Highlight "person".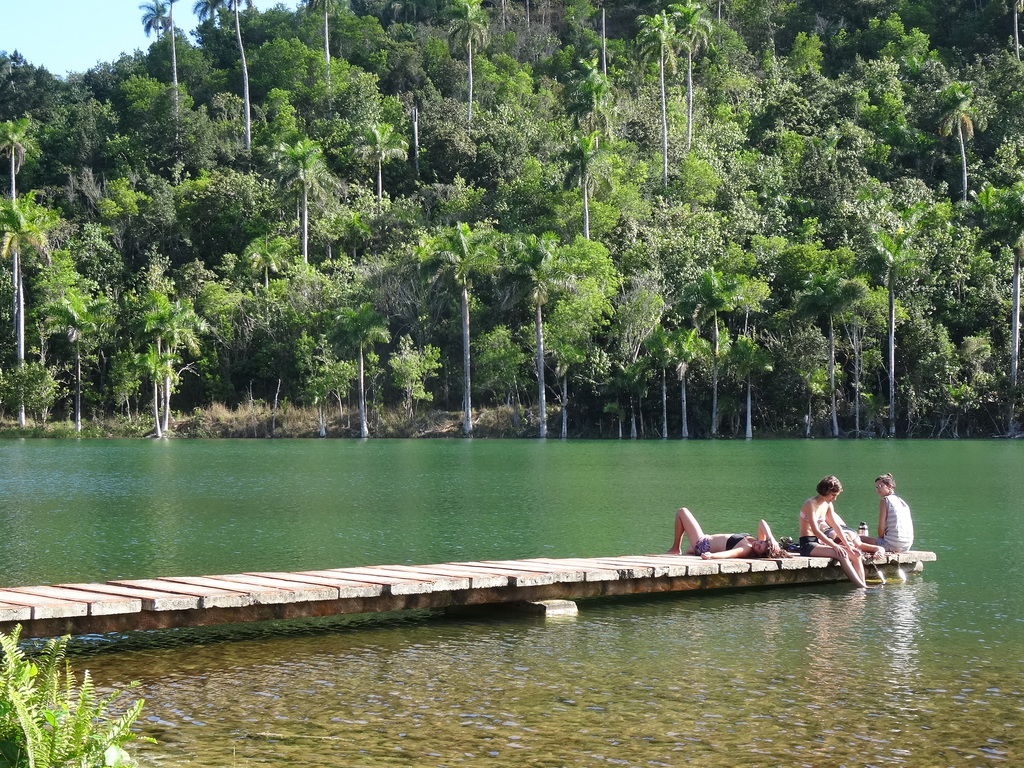
Highlighted region: 796/474/868/591.
